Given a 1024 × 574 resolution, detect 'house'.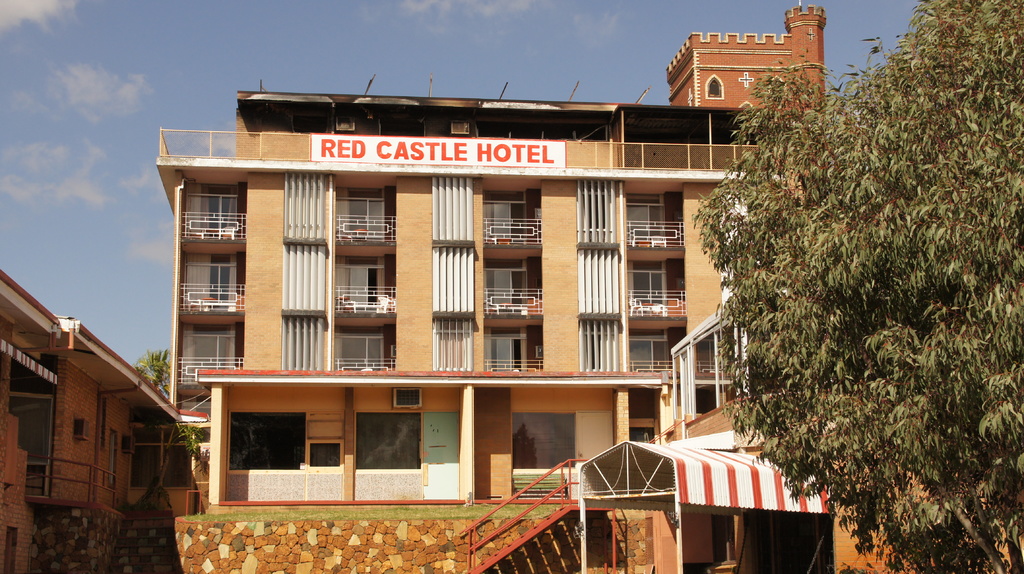
region(189, 367, 675, 502).
